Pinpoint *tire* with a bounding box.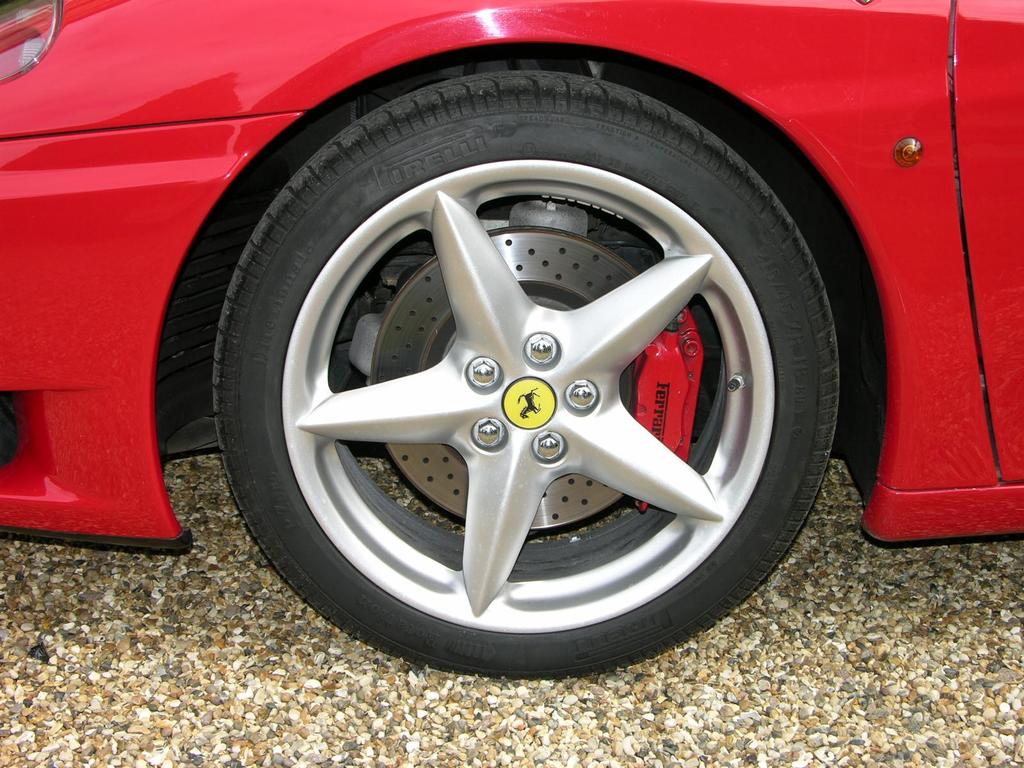
bbox(216, 66, 844, 677).
